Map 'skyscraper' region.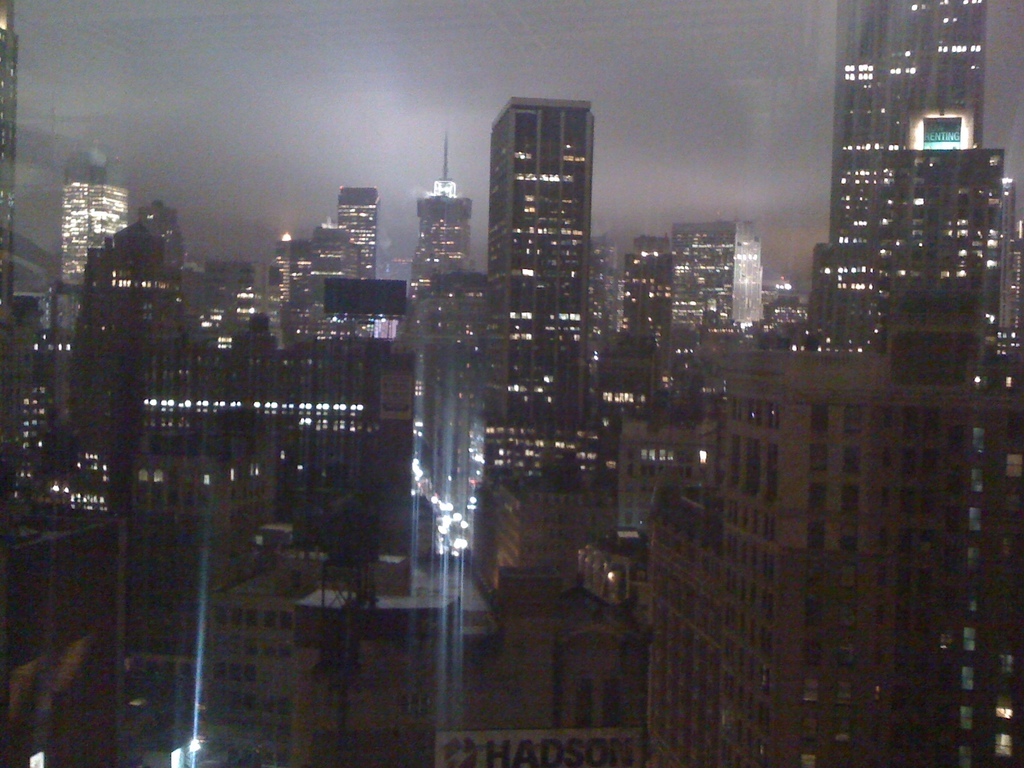
Mapped to BBox(308, 216, 355, 303).
